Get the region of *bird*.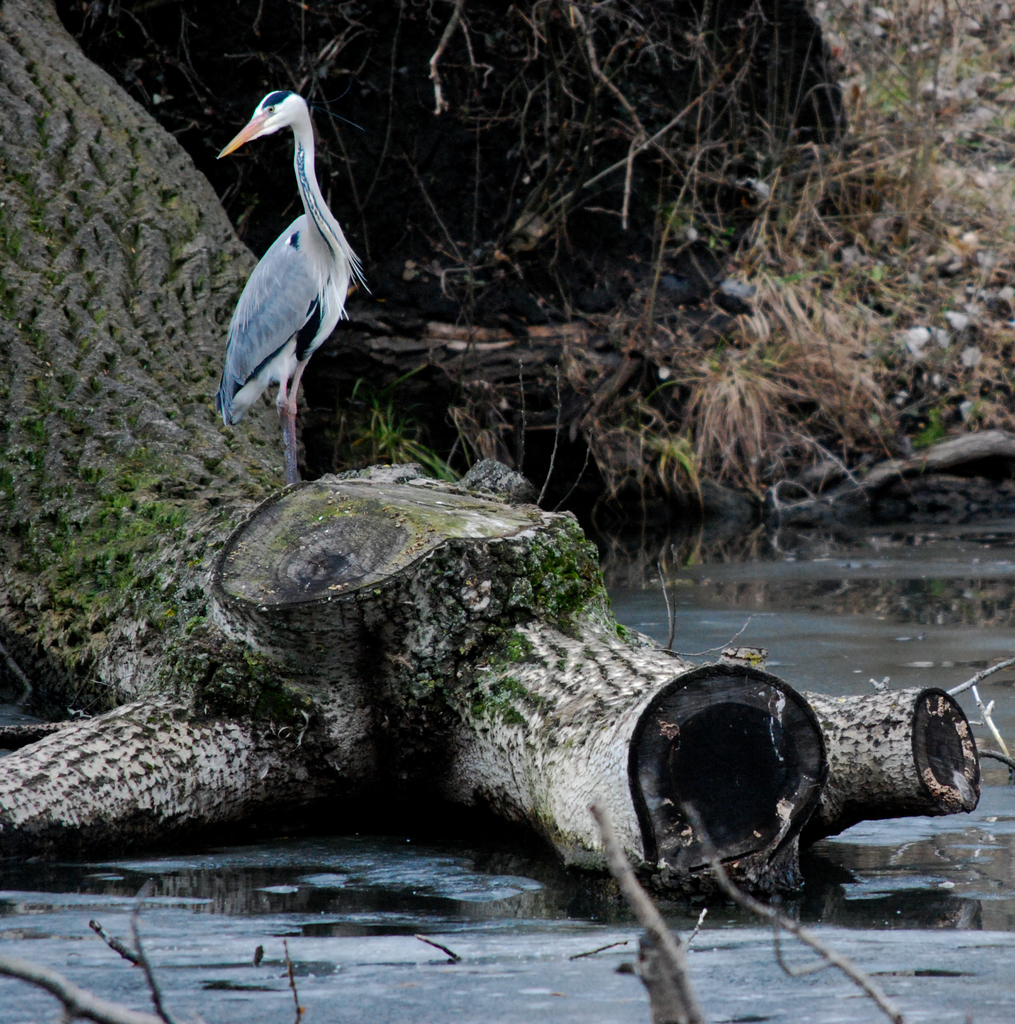
select_region(204, 72, 369, 454).
